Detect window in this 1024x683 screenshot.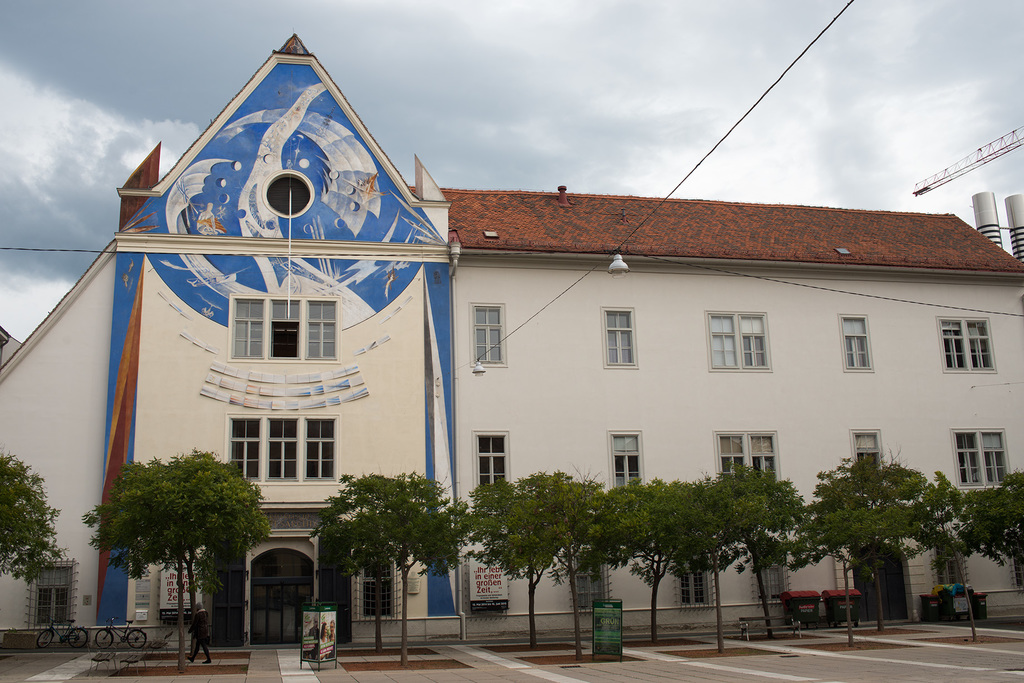
Detection: 674 552 715 609.
